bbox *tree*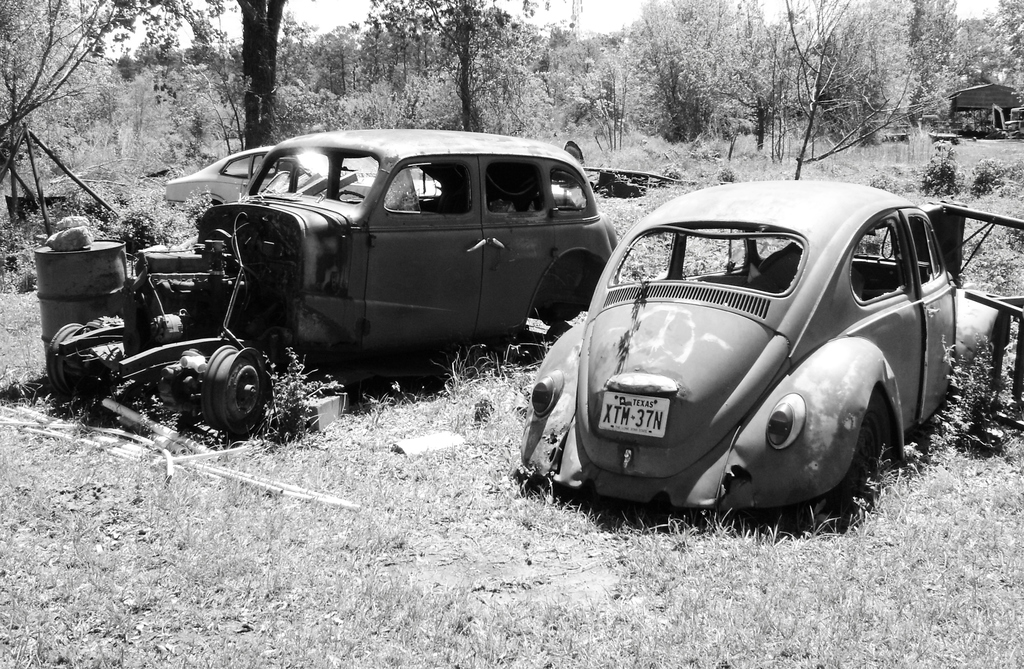
rect(541, 39, 589, 138)
